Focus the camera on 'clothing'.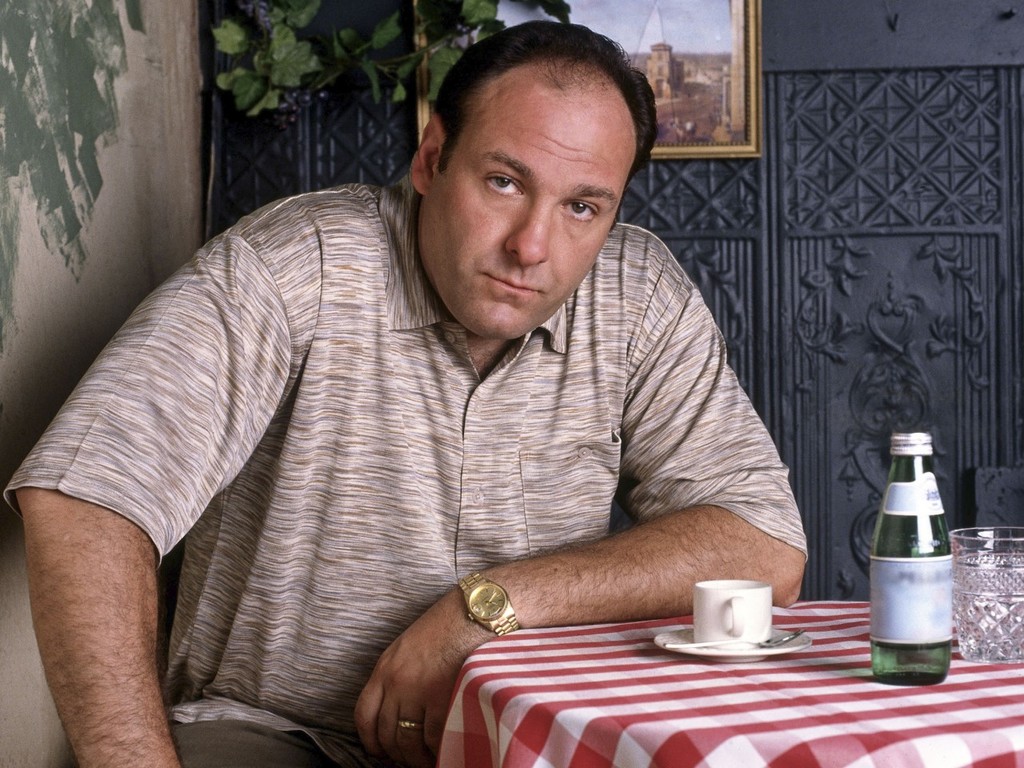
Focus region: {"x1": 6, "y1": 170, "x2": 827, "y2": 766}.
